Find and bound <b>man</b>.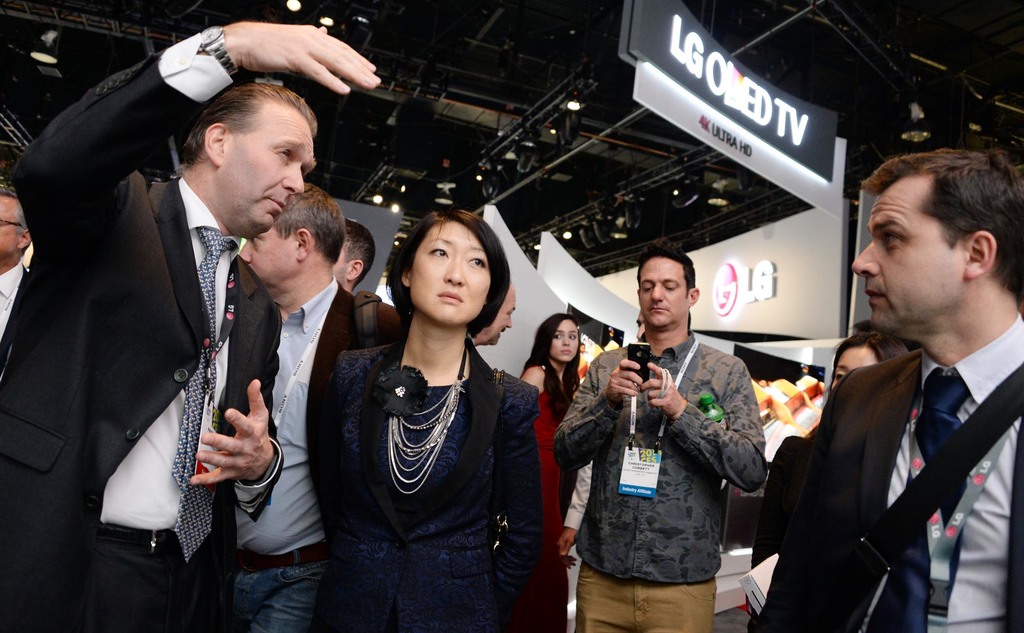
Bound: bbox=[470, 281, 515, 345].
